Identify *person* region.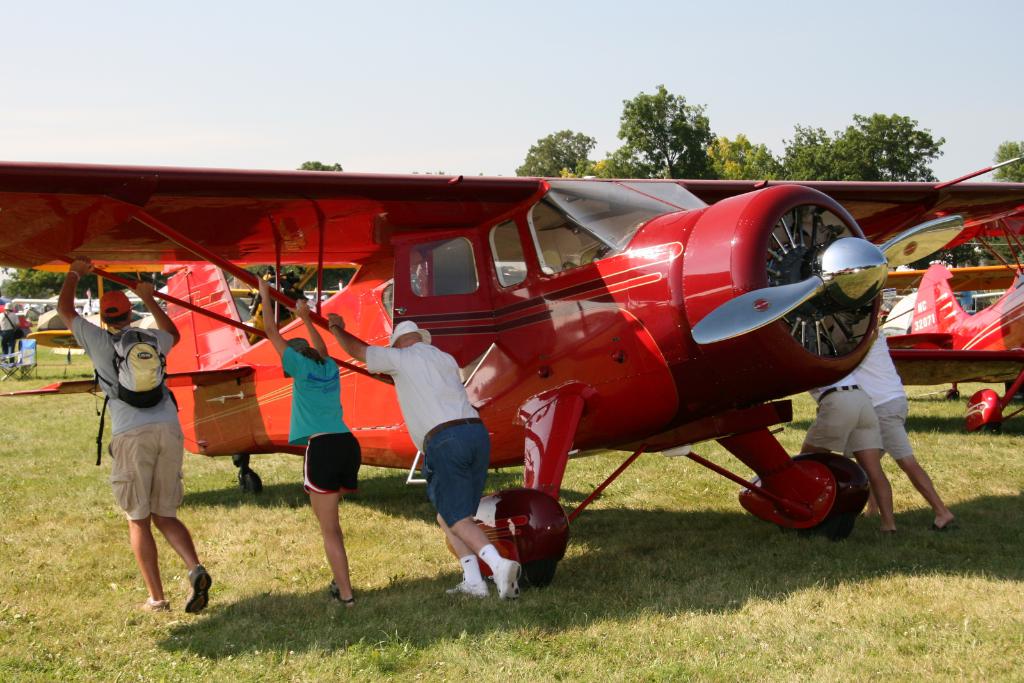
Region: 246:266:366:609.
